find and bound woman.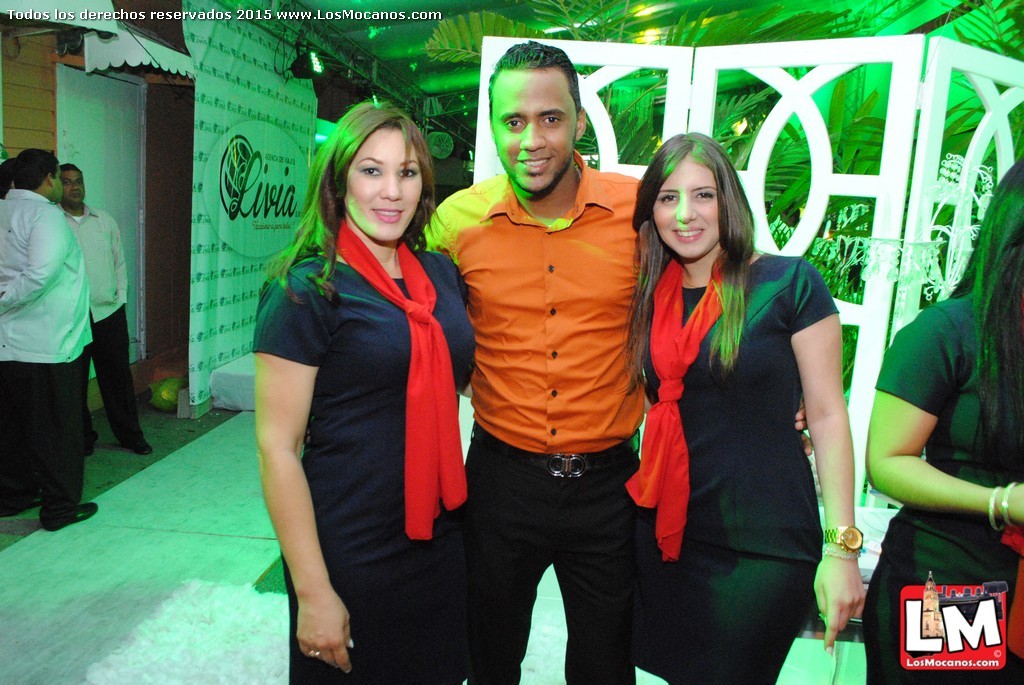
Bound: crop(260, 94, 486, 684).
